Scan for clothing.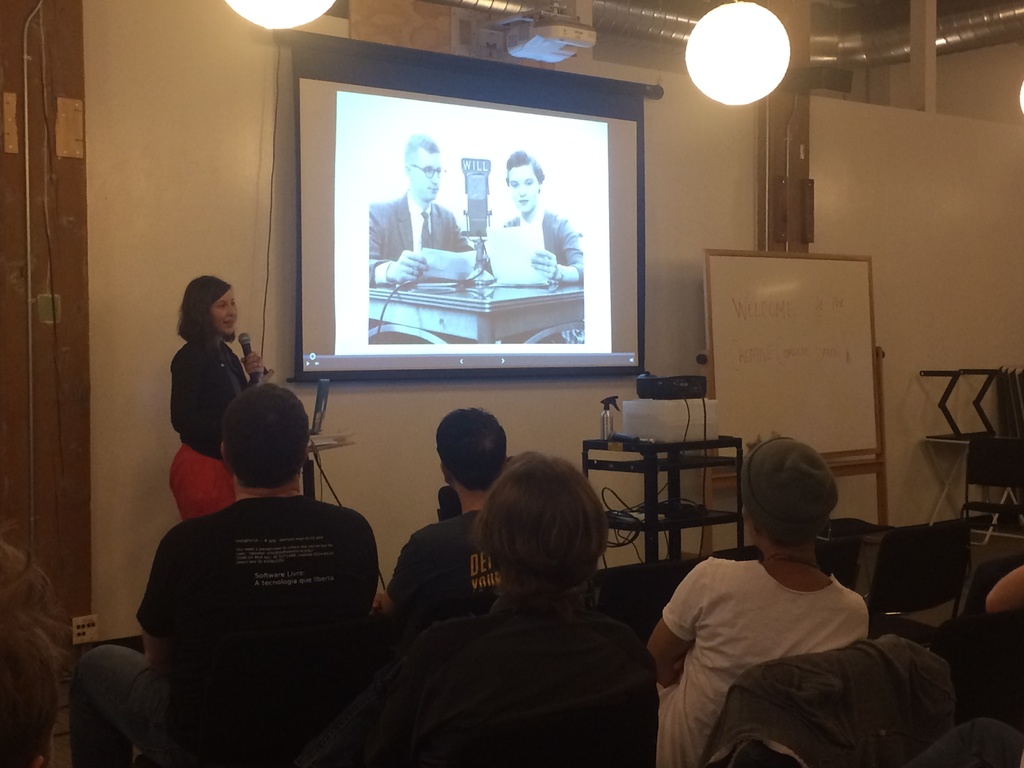
Scan result: box(503, 209, 578, 285).
